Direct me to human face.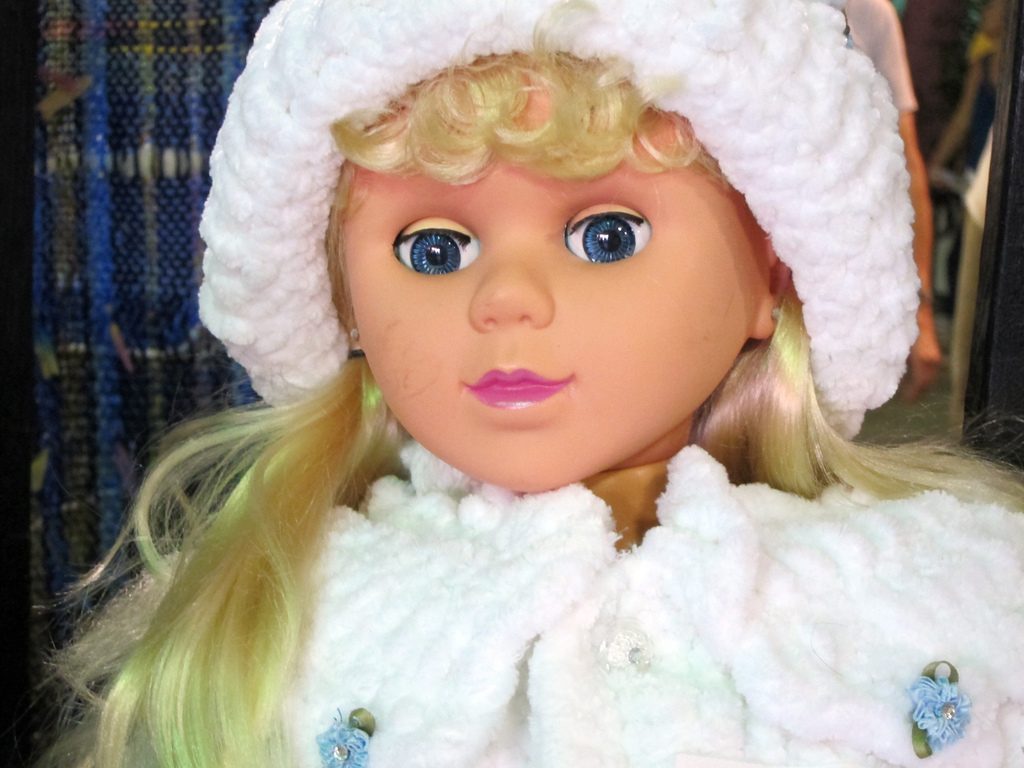
Direction: [left=344, top=52, right=769, bottom=491].
